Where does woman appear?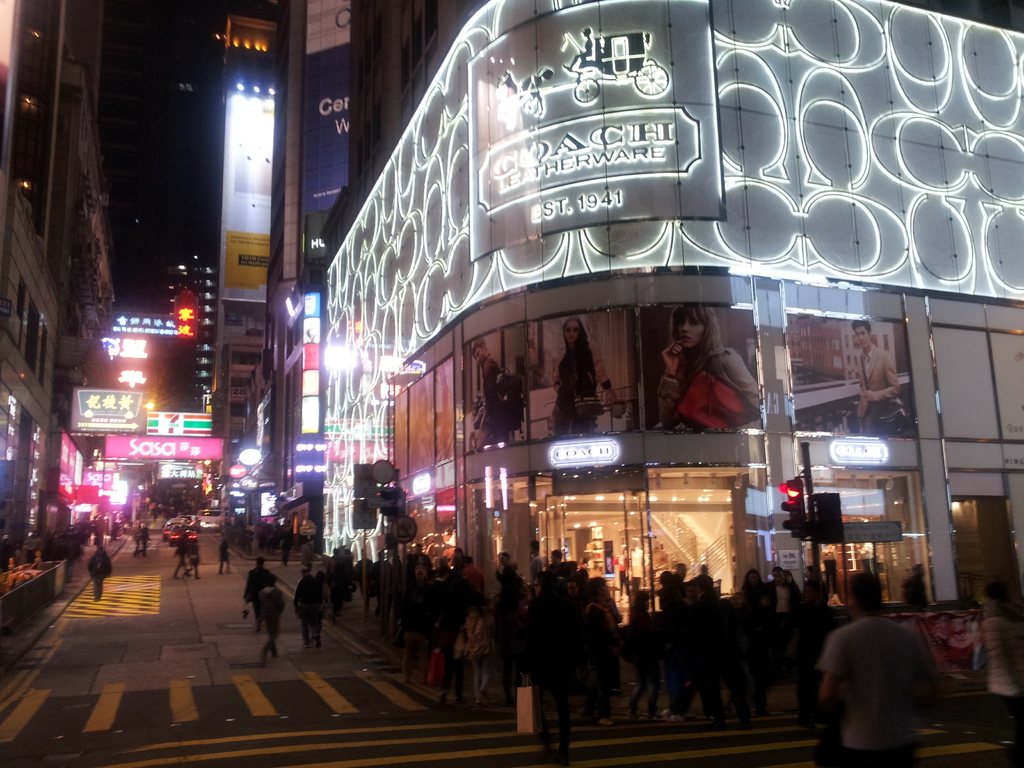
Appears at (643, 295, 762, 468).
